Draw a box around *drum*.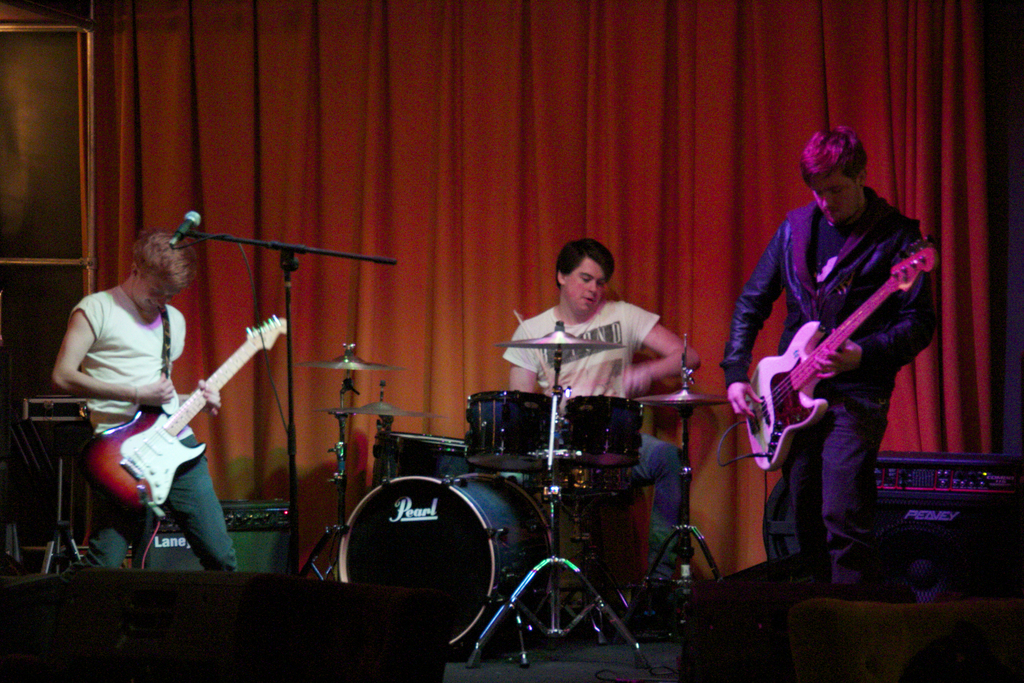
(535, 470, 636, 504).
